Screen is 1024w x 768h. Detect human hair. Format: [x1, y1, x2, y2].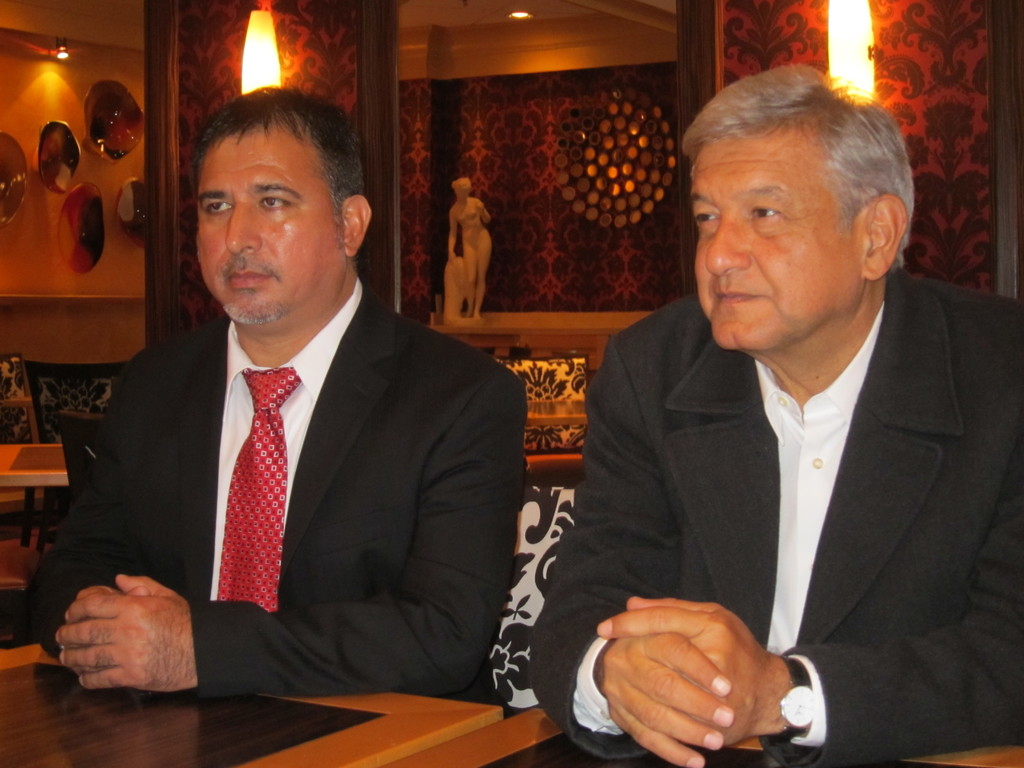
[183, 83, 374, 245].
